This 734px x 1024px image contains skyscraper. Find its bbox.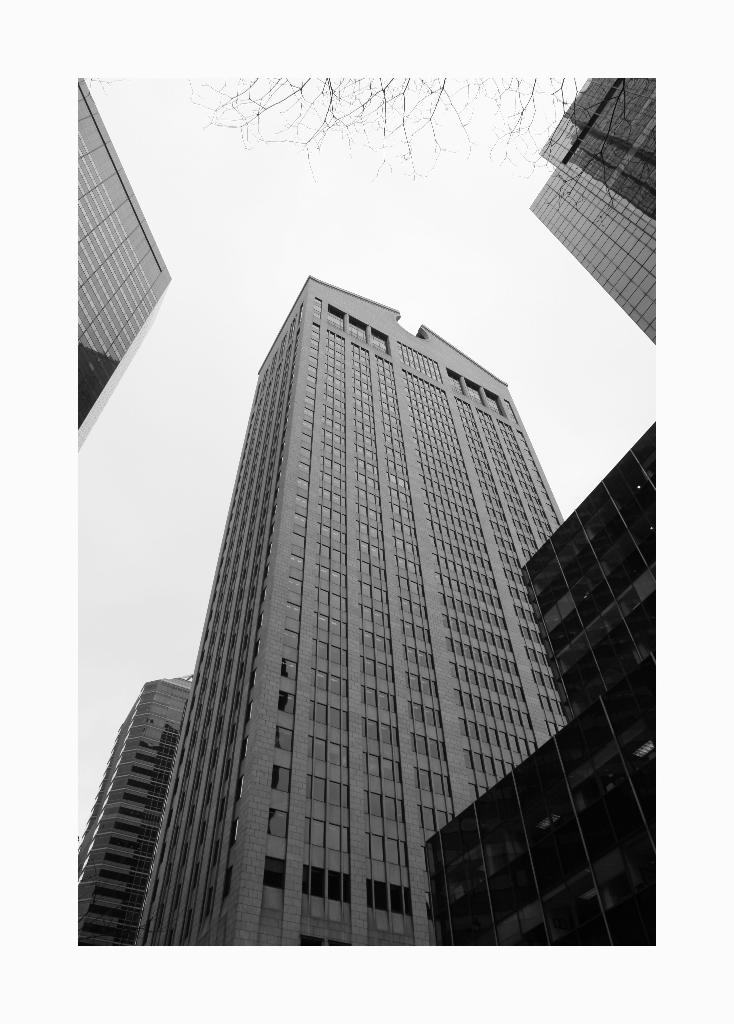
left=74, top=82, right=172, bottom=433.
